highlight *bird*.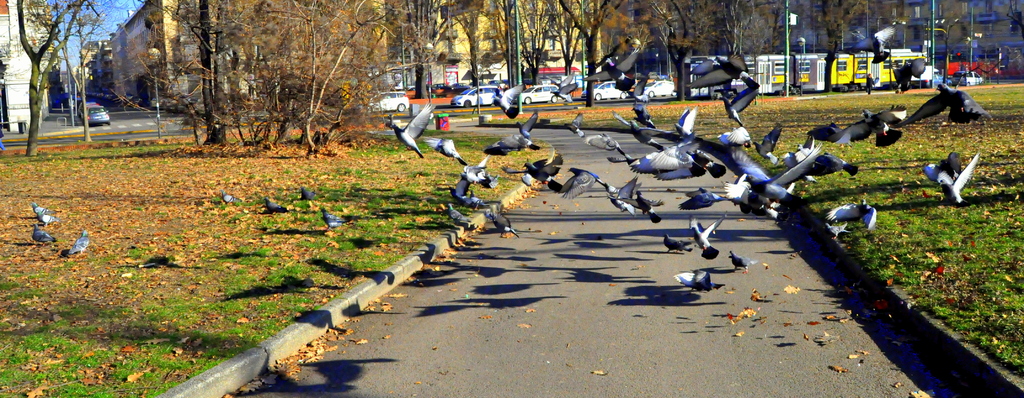
Highlighted region: <bbox>265, 196, 291, 215</bbox>.
